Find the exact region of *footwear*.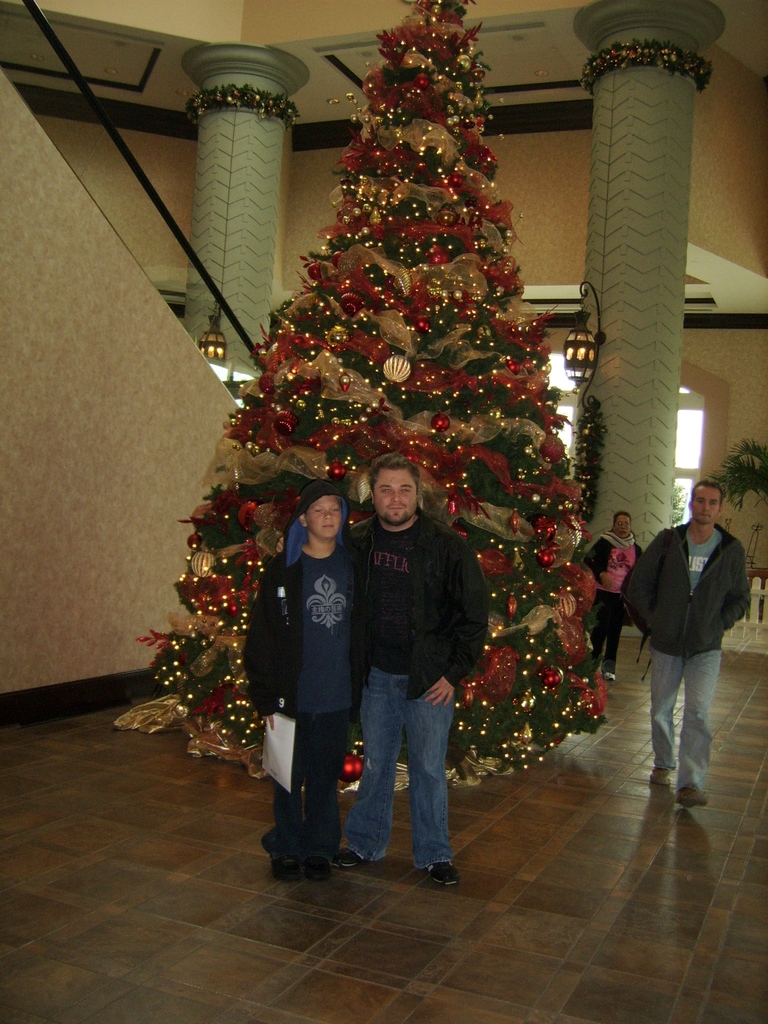
Exact region: bbox(672, 780, 707, 803).
